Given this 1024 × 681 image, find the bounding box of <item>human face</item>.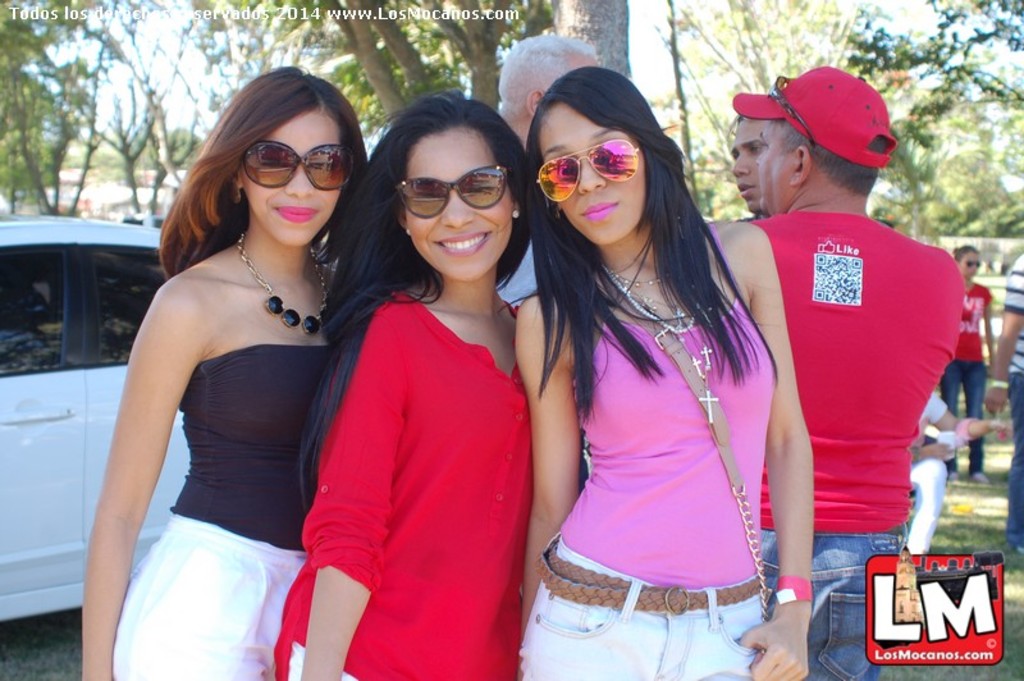
pyautogui.locateOnScreen(955, 248, 979, 275).
